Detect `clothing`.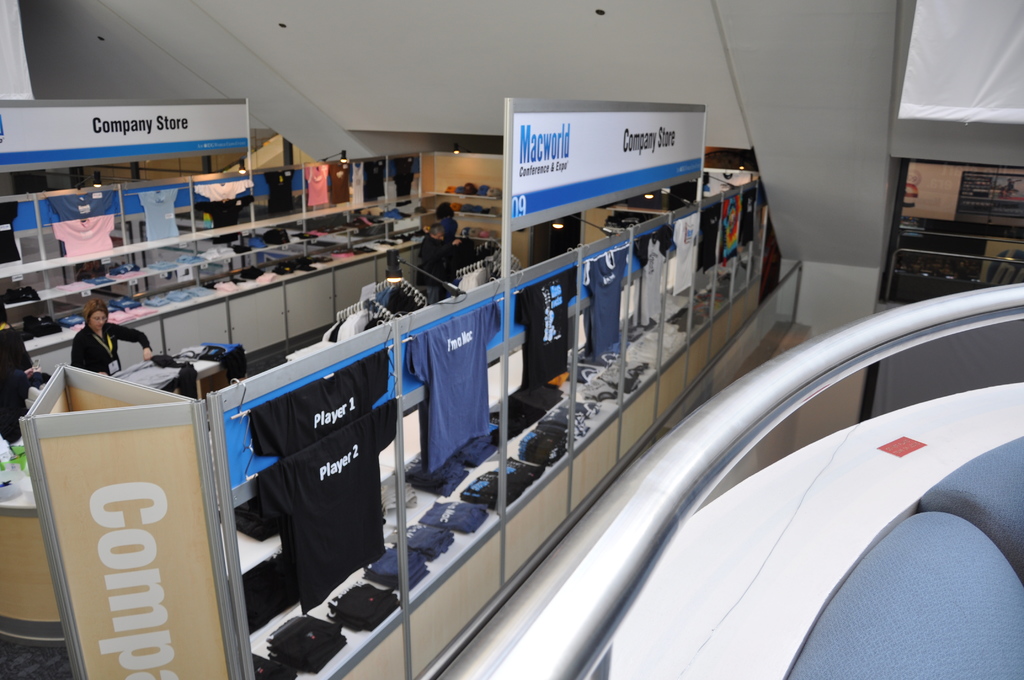
Detected at 69 319 148 375.
